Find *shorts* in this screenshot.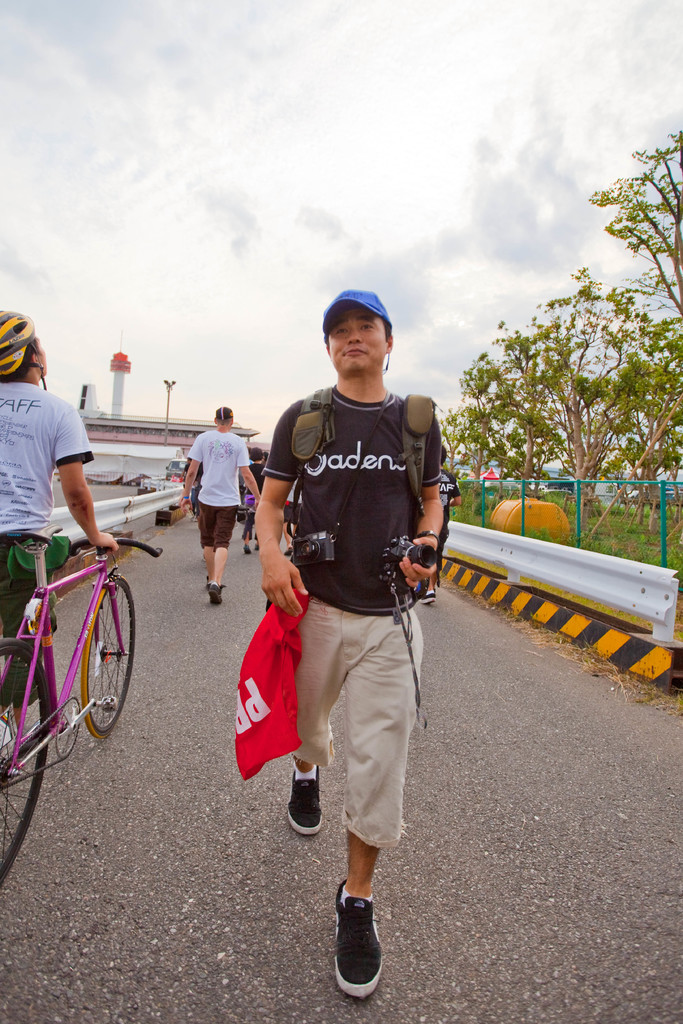
The bounding box for *shorts* is (left=287, top=619, right=422, bottom=835).
